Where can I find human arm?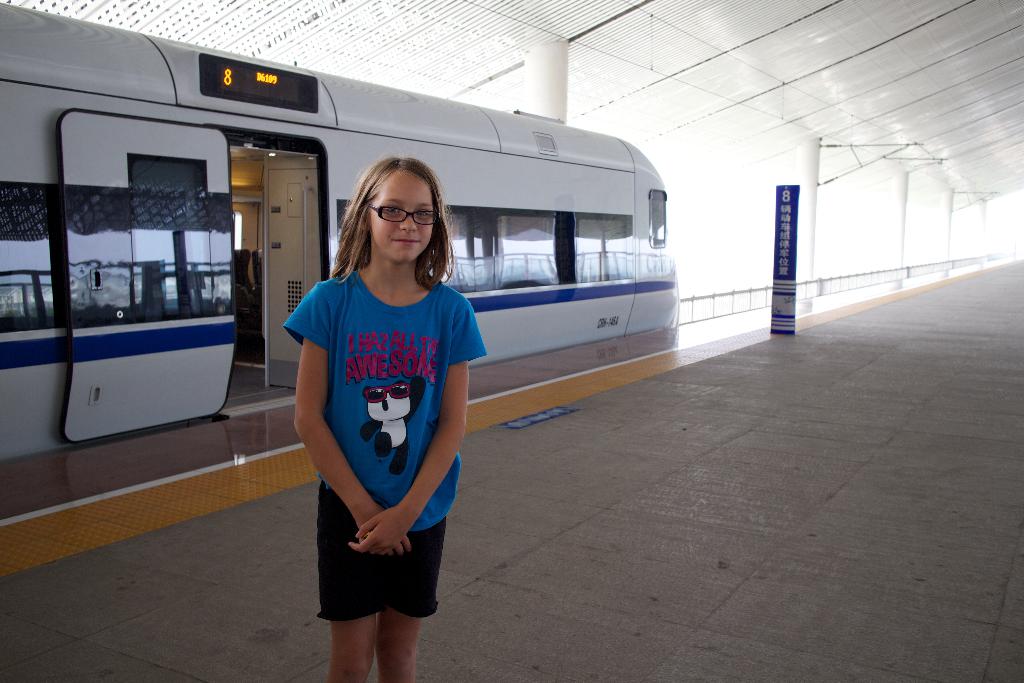
You can find it at [342, 299, 493, 556].
